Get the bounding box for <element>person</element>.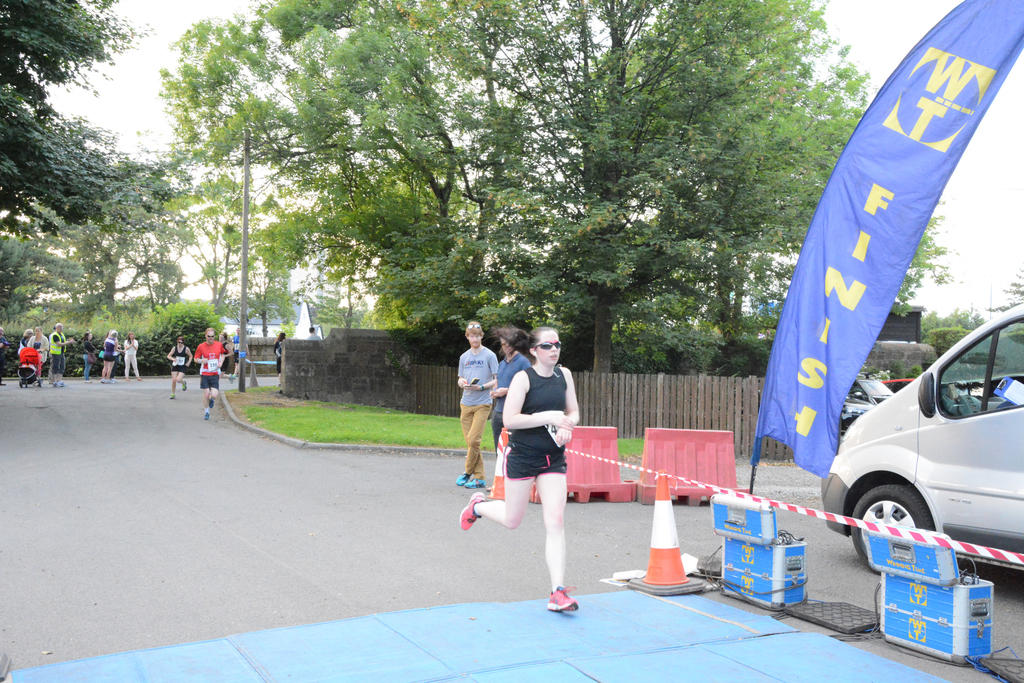
box=[48, 322, 77, 388].
